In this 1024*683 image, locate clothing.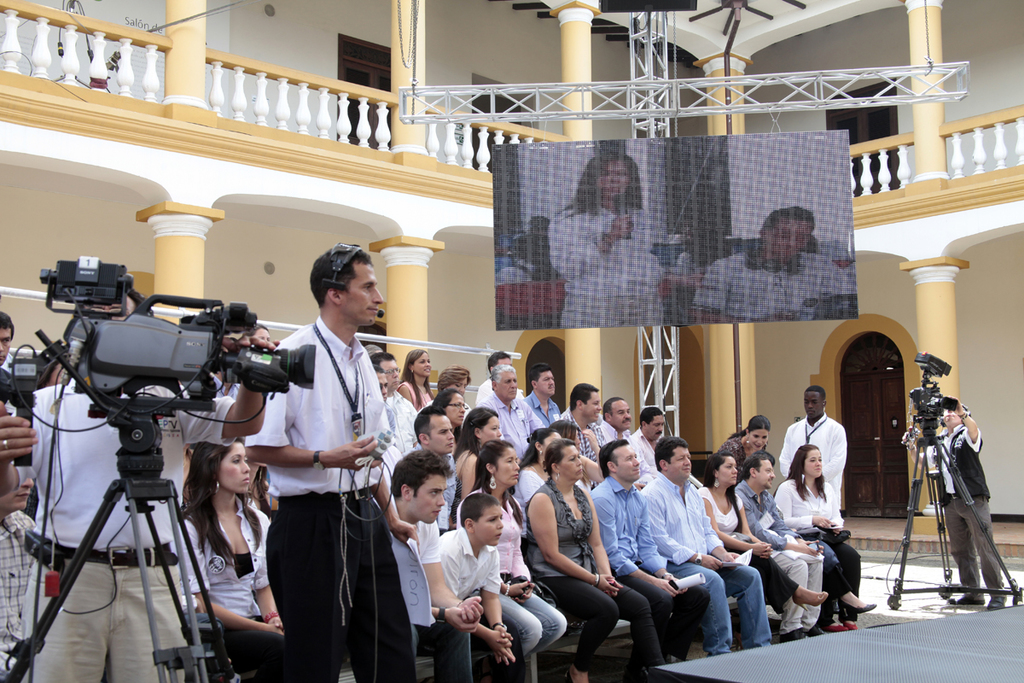
Bounding box: box=[0, 313, 858, 682].
